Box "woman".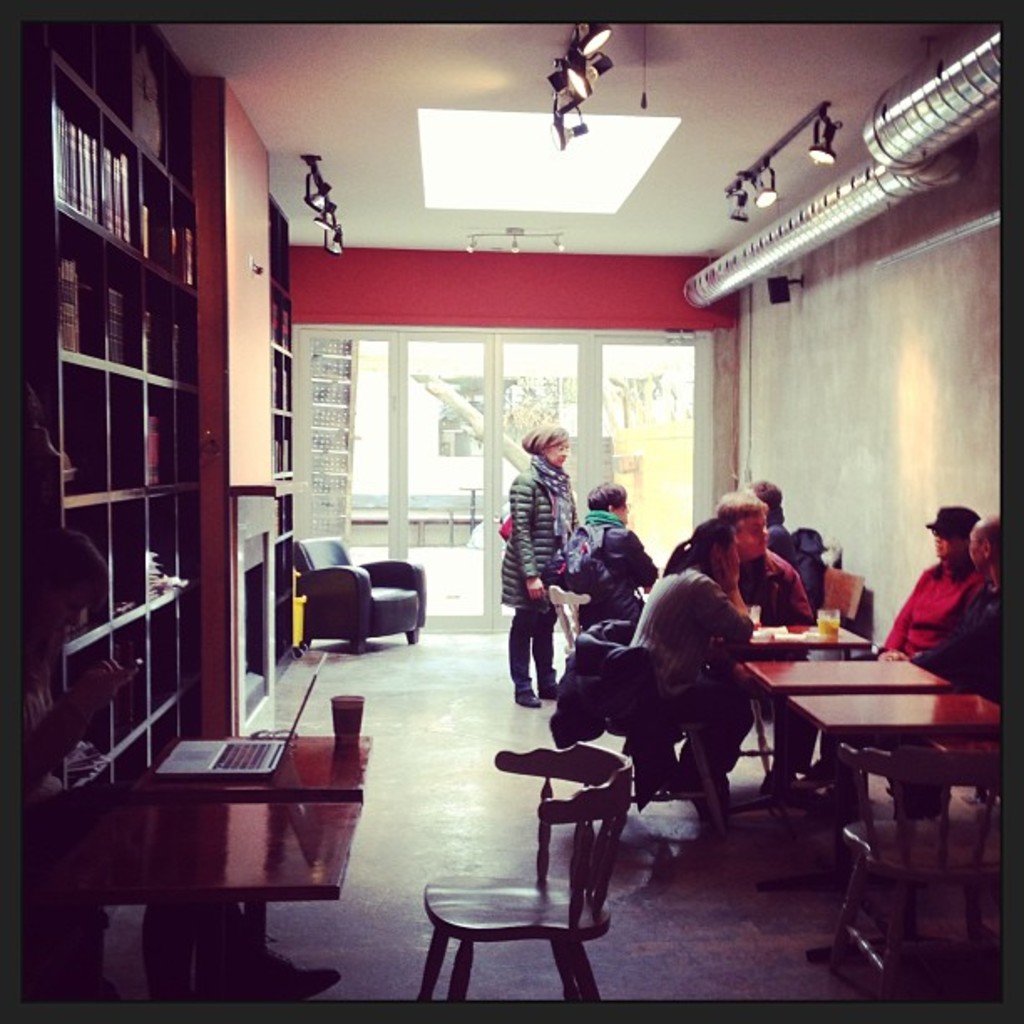
l=624, t=519, r=766, b=801.
